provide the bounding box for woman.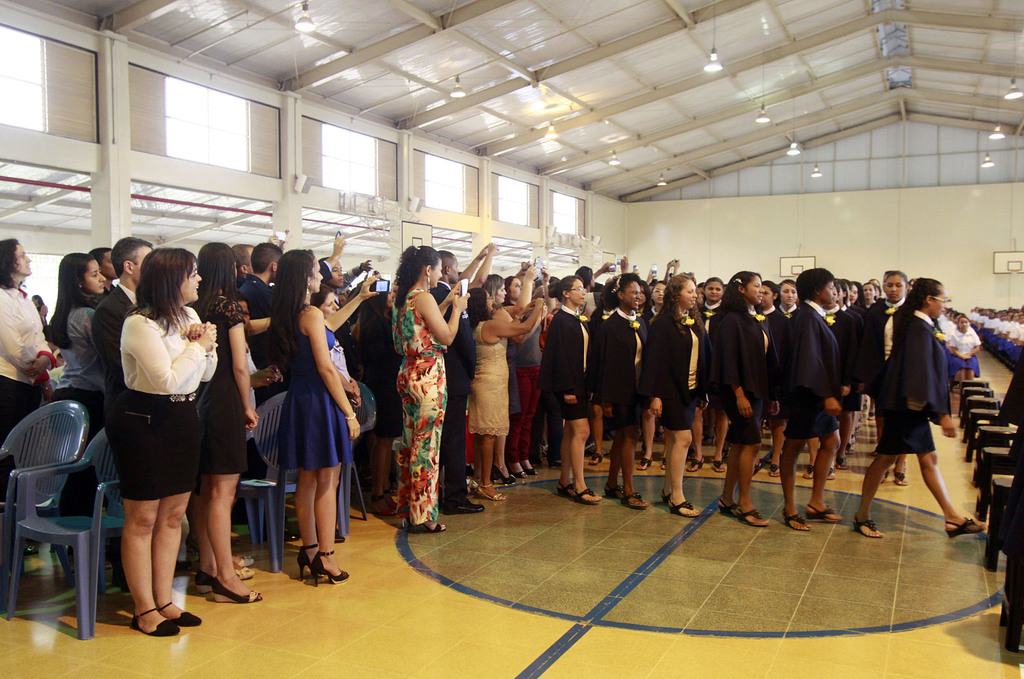
region(542, 273, 595, 503).
